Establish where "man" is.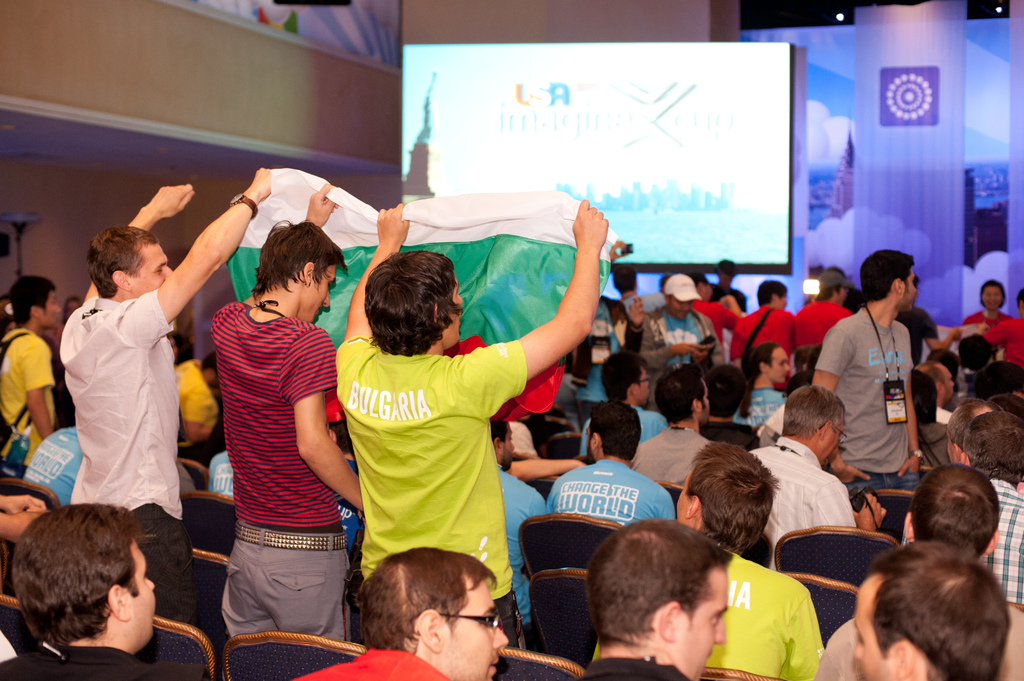
Established at pyautogui.locateOnScreen(0, 502, 211, 680).
